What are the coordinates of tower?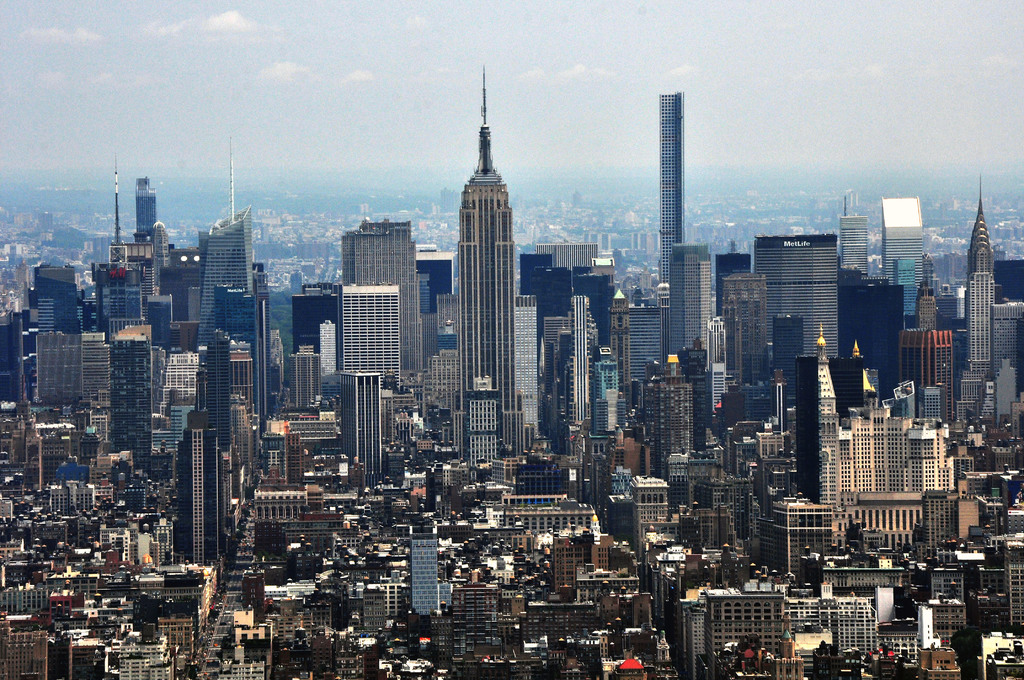
<box>444,67,538,463</box>.
